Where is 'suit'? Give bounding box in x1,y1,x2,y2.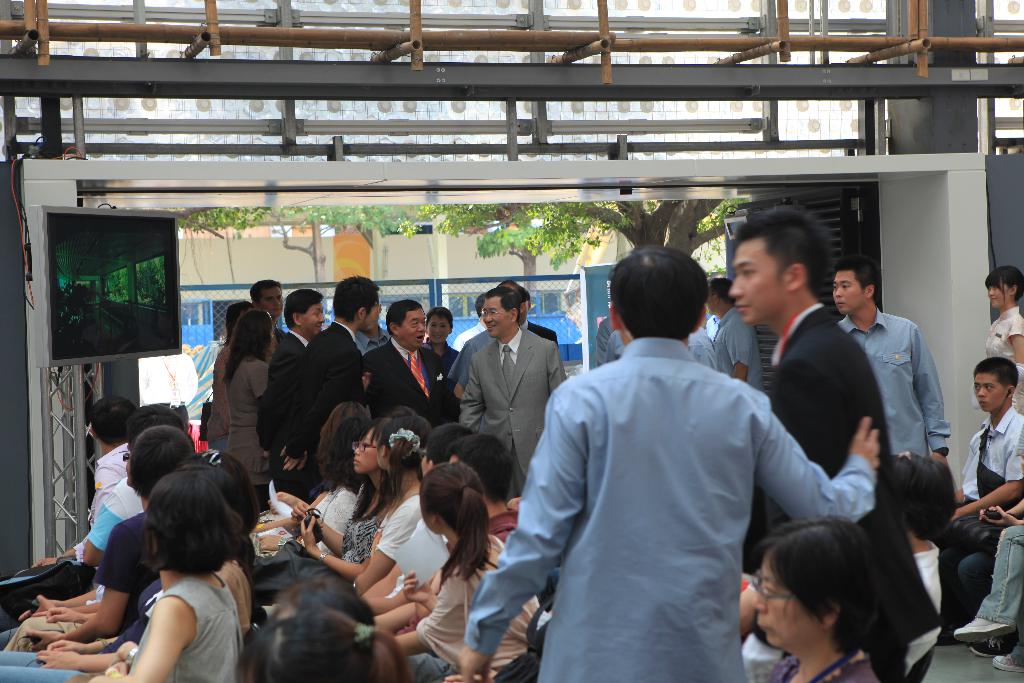
454,293,569,488.
